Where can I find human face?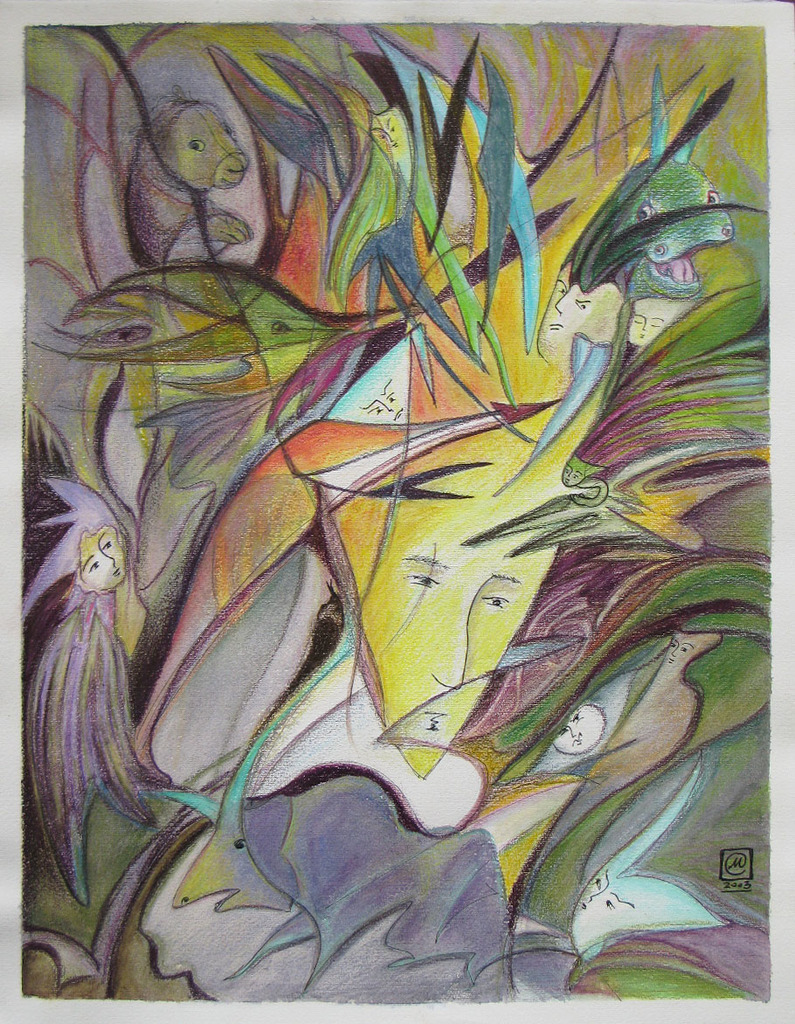
You can find it at rect(534, 265, 612, 365).
